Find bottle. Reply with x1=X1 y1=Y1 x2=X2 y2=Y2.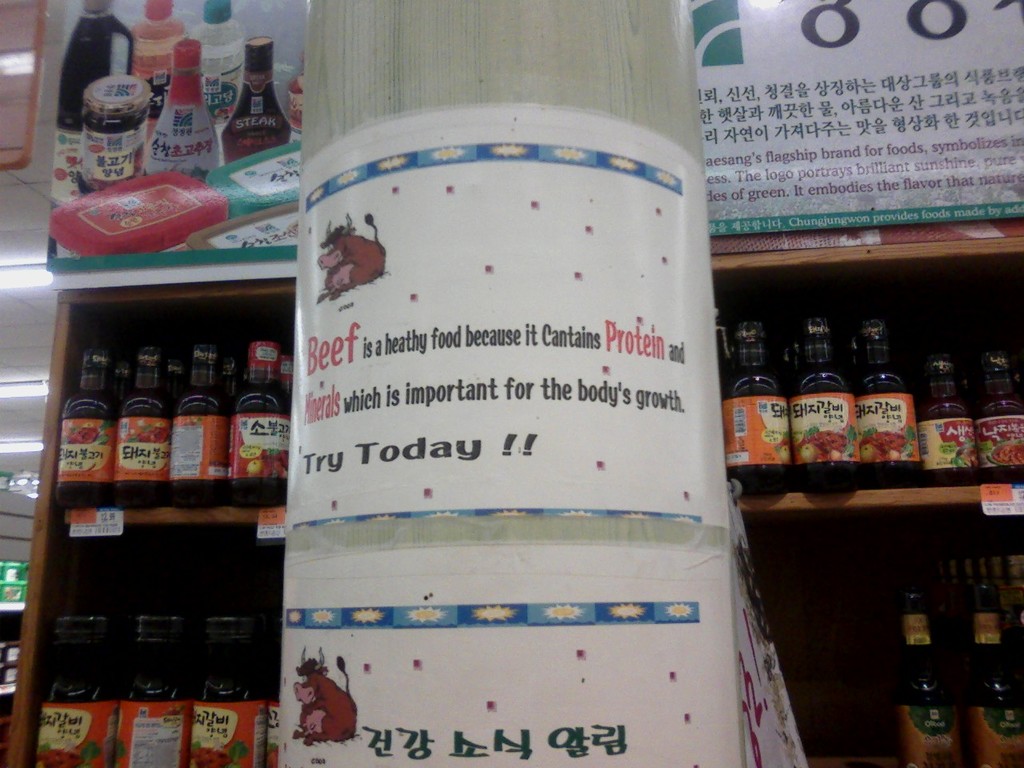
x1=193 y1=0 x2=254 y2=170.
